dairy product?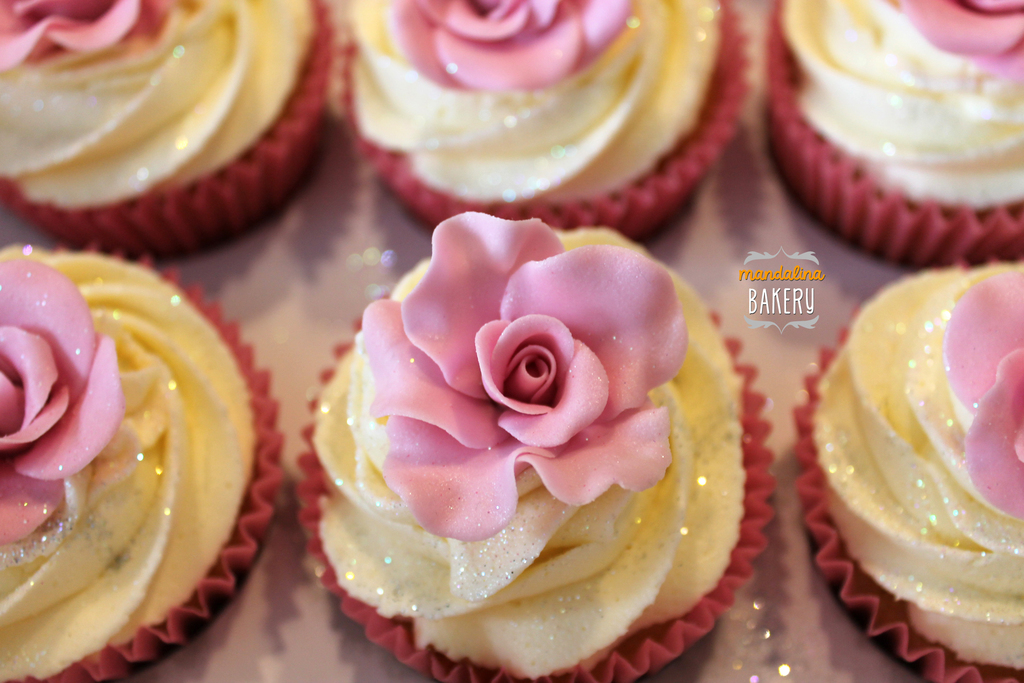
select_region(307, 202, 739, 682)
